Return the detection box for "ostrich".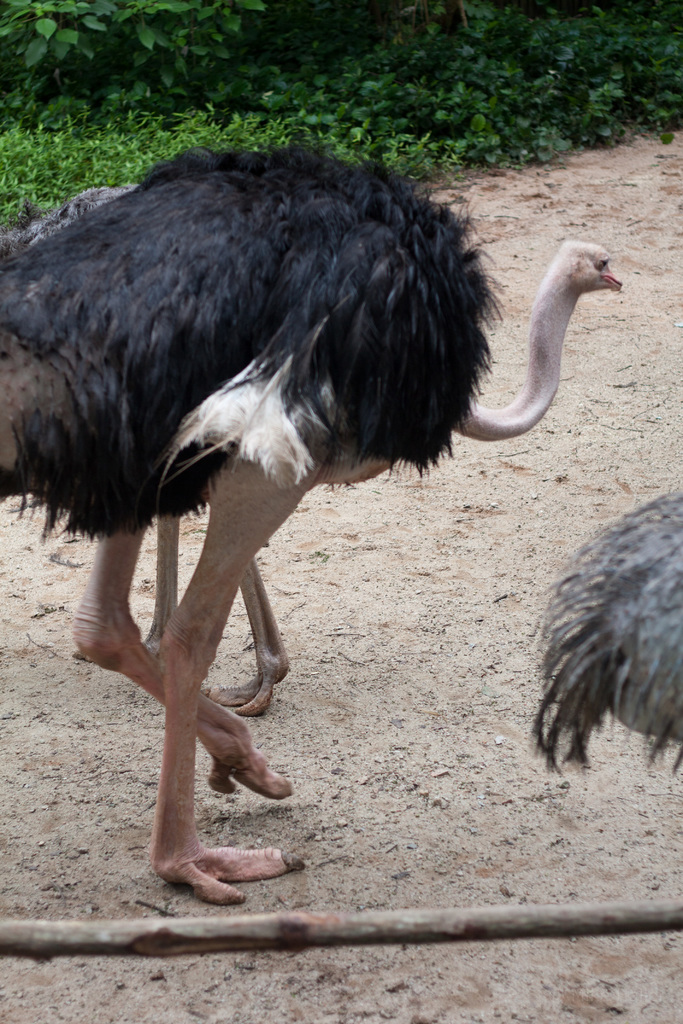
[525,481,682,781].
